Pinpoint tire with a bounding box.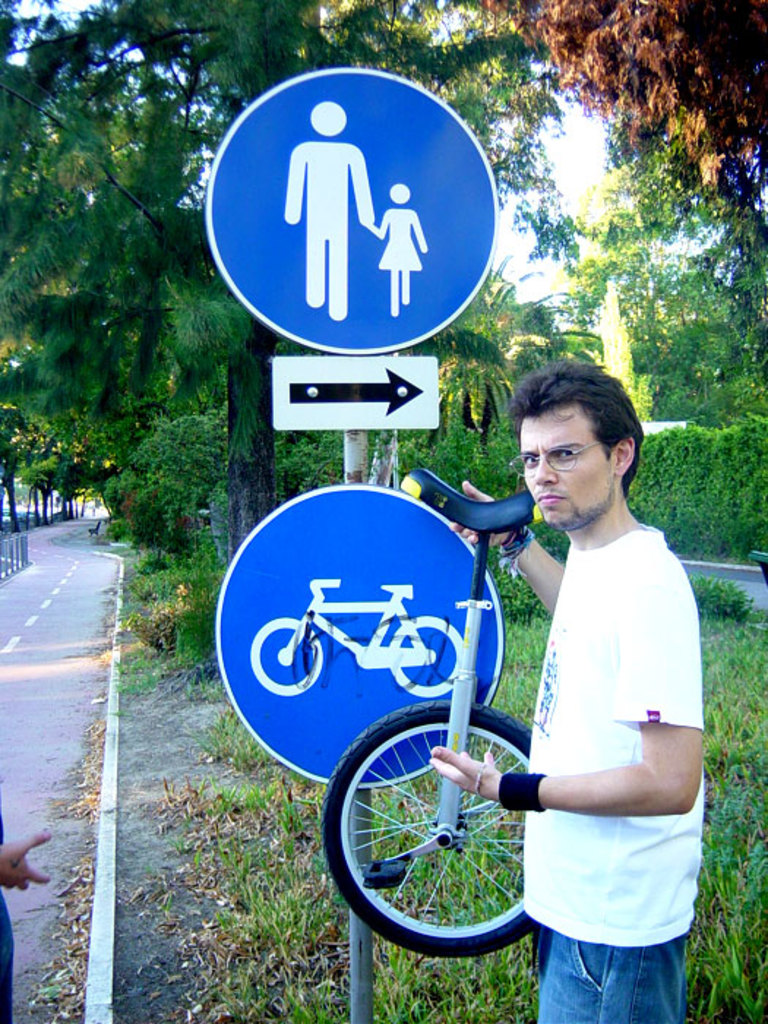
box=[388, 619, 465, 699].
